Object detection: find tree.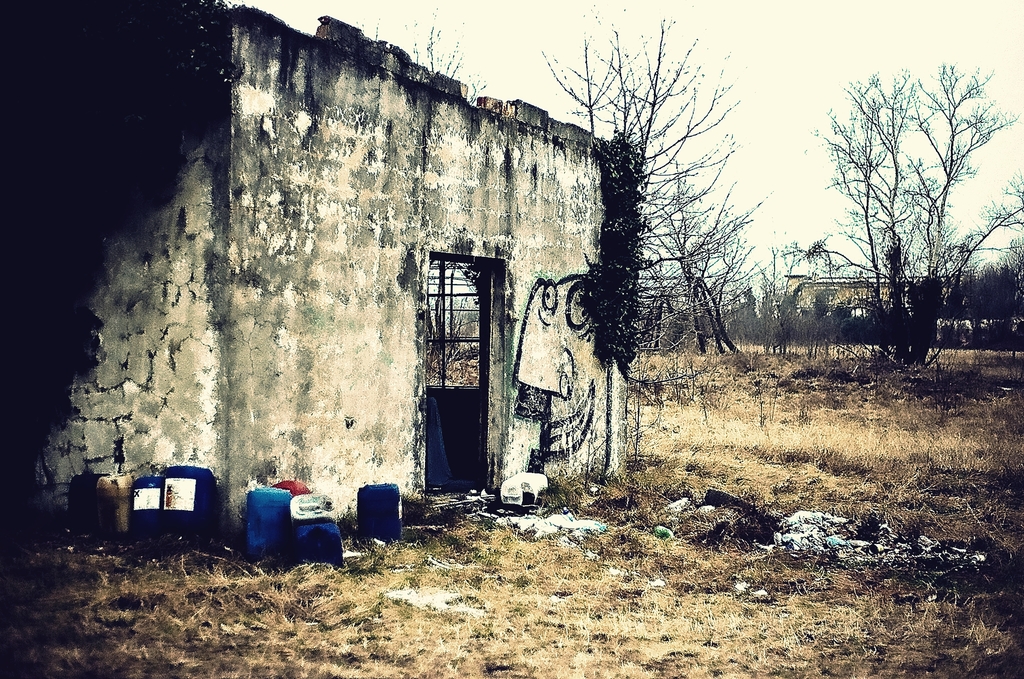
crop(804, 49, 993, 391).
